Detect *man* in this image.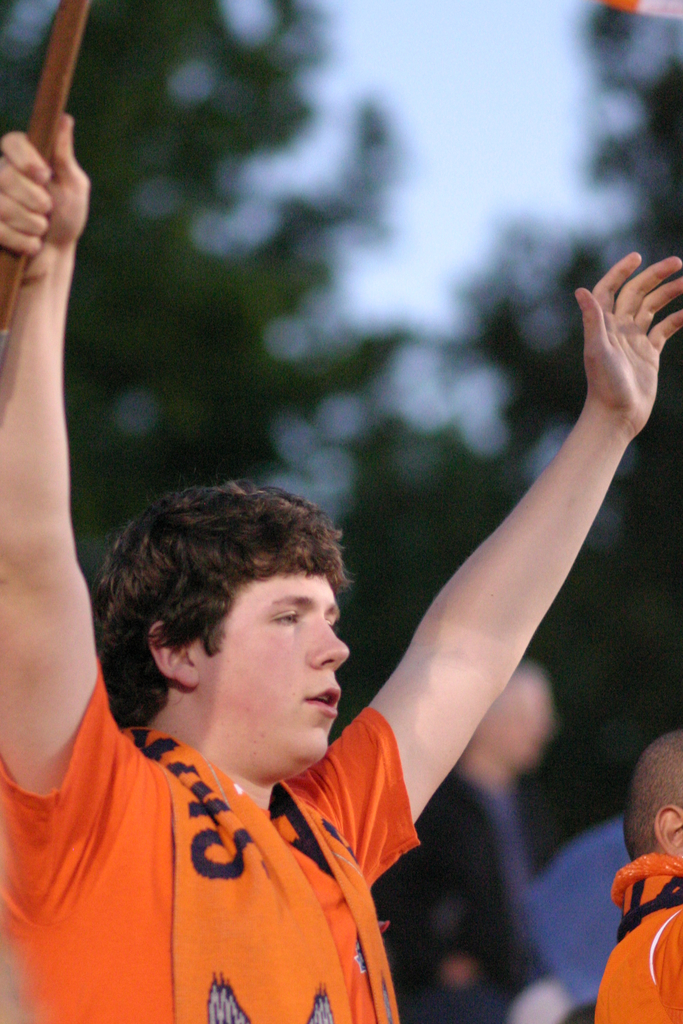
Detection: bbox(0, 106, 682, 1023).
